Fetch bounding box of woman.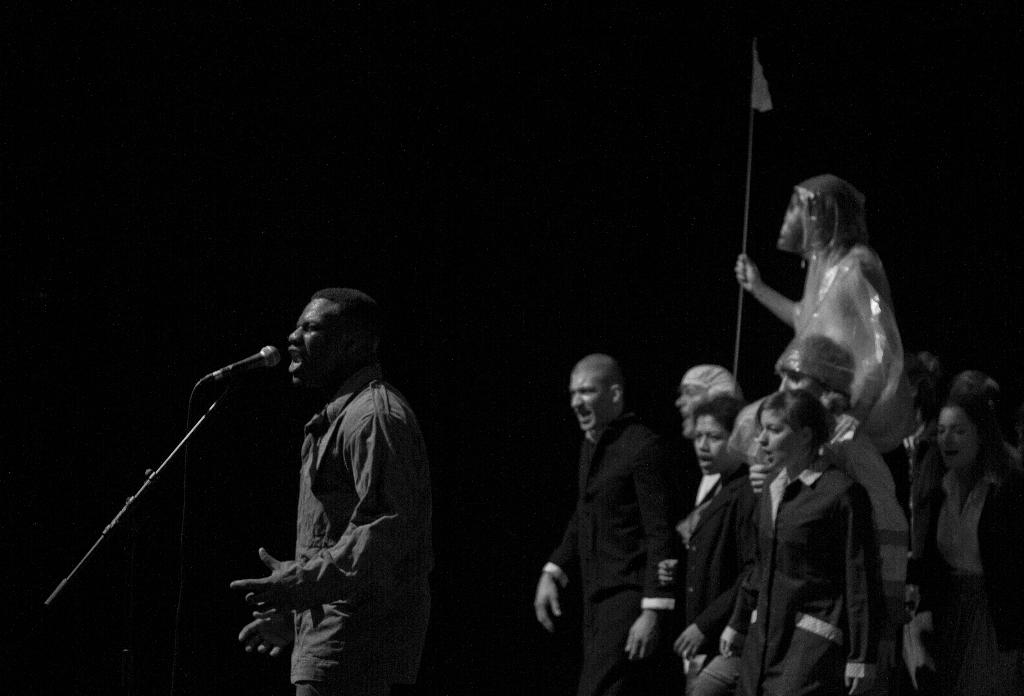
Bbox: bbox=[909, 394, 1023, 695].
